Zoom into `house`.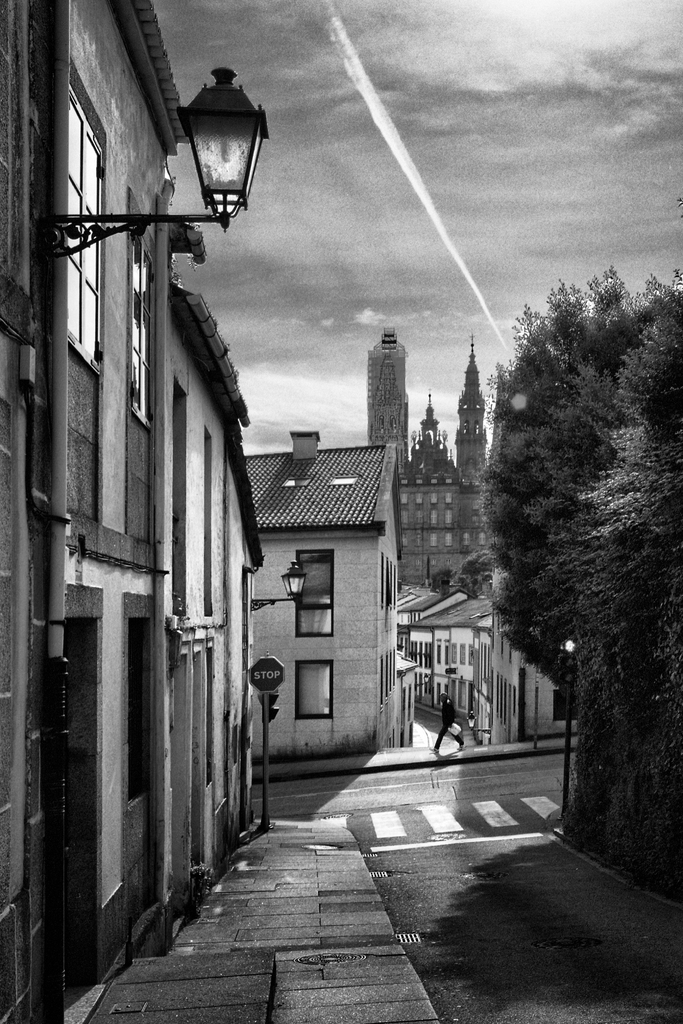
Zoom target: [x1=399, y1=580, x2=493, y2=741].
